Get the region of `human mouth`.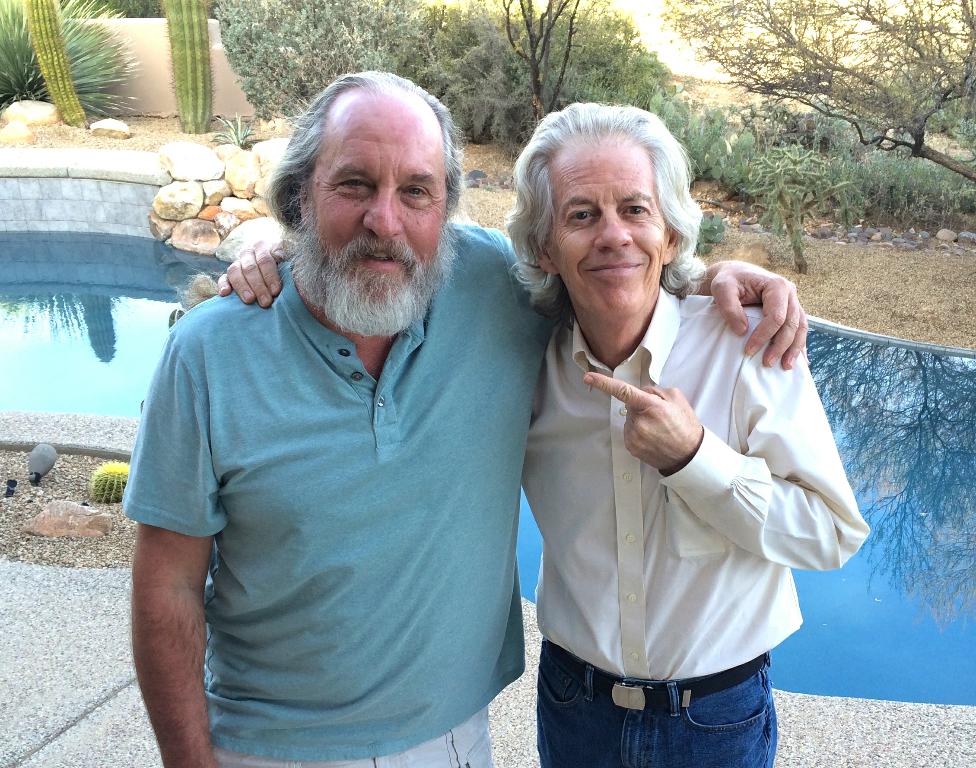
358/241/399/279.
